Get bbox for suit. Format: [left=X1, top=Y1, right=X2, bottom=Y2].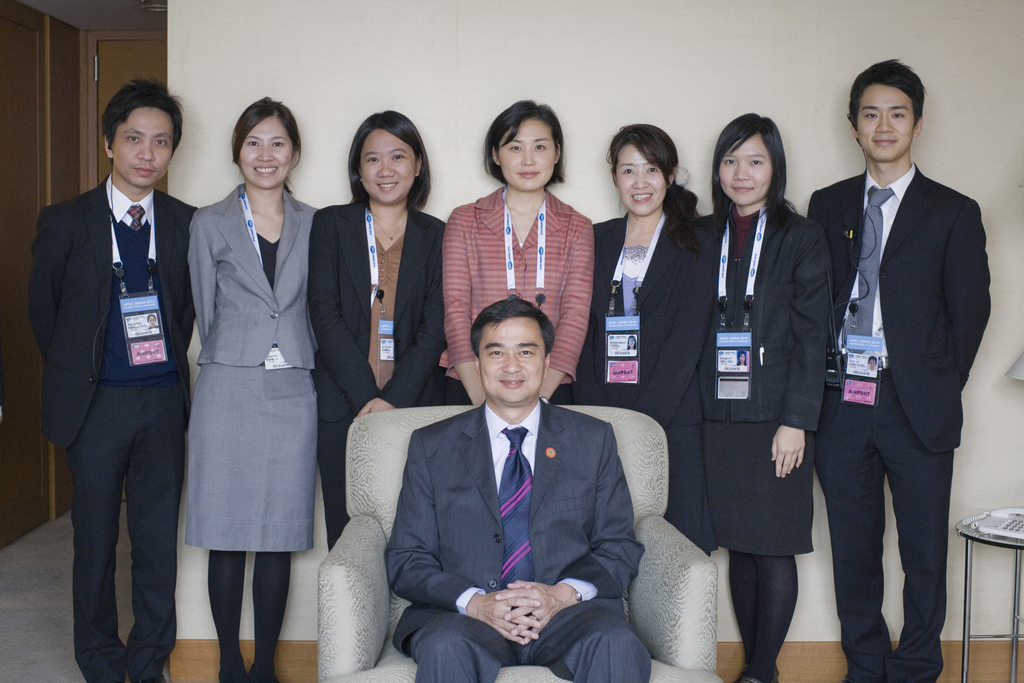
[left=591, top=210, right=716, bottom=430].
